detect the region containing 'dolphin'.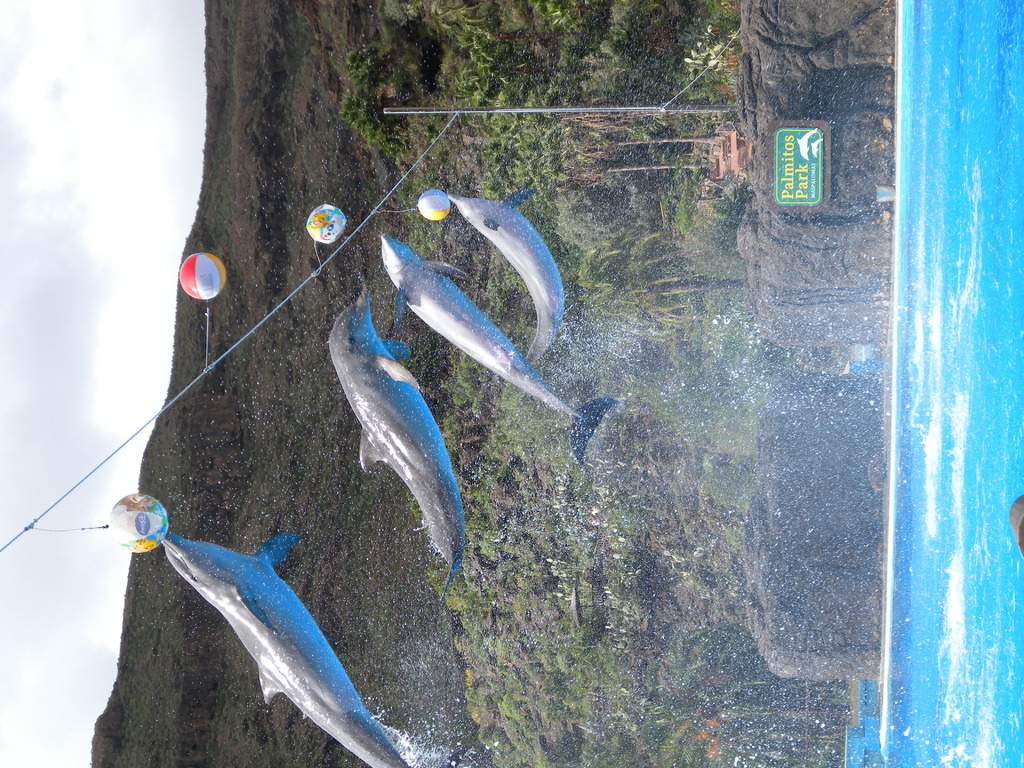
x1=380 y1=230 x2=616 y2=470.
